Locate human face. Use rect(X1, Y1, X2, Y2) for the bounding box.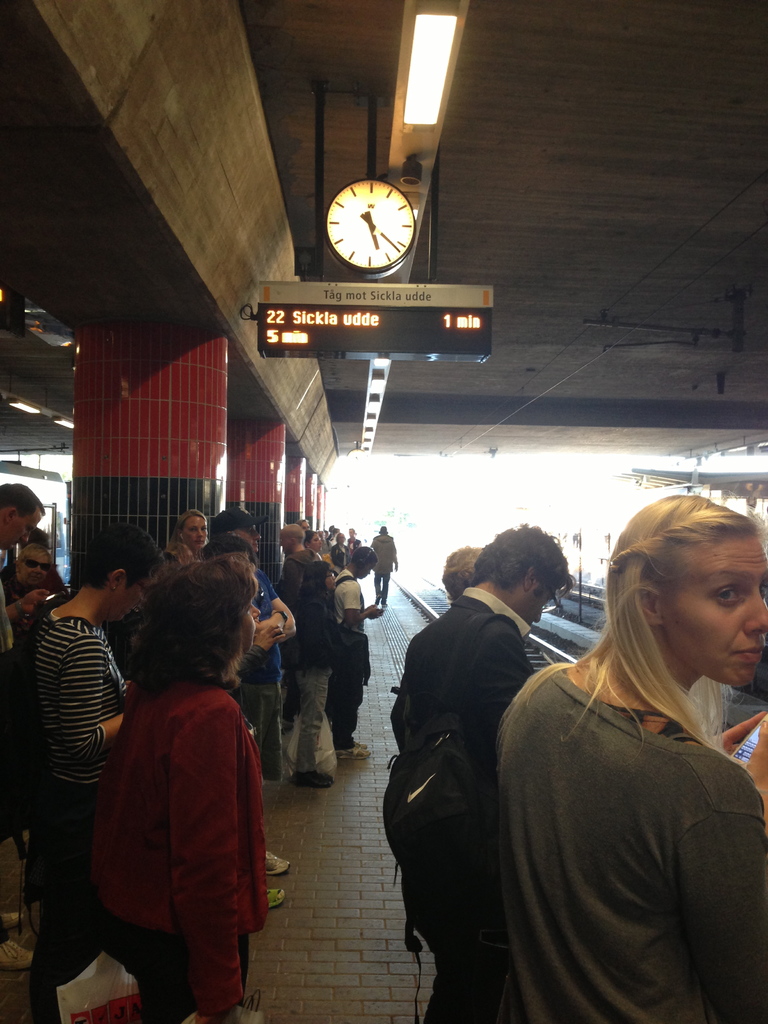
rect(661, 538, 767, 691).
